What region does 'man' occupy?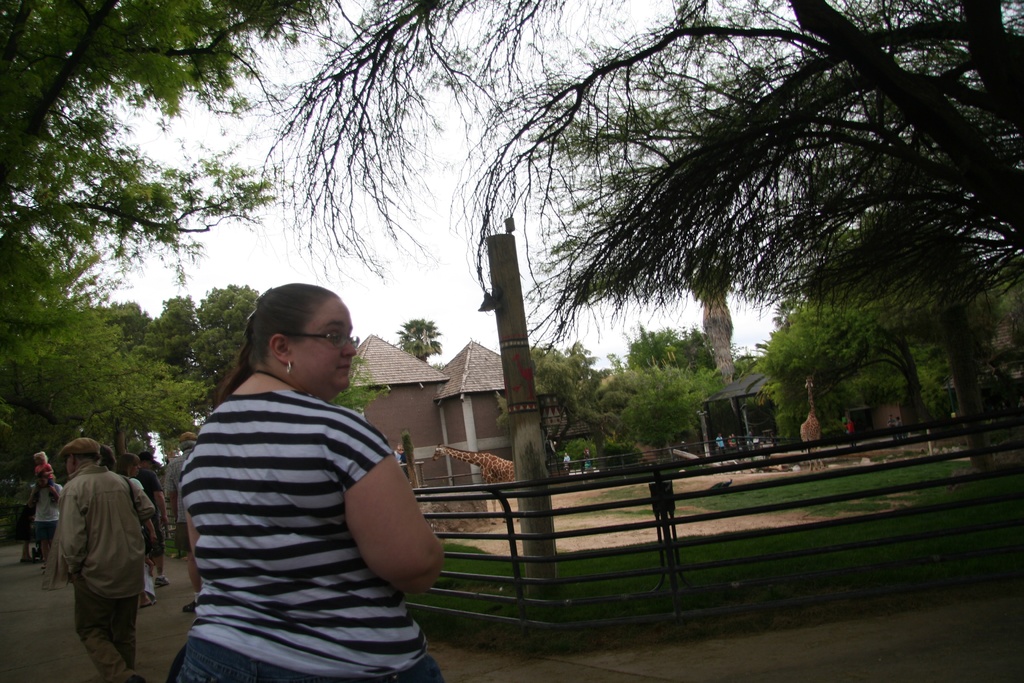
detection(160, 429, 198, 618).
